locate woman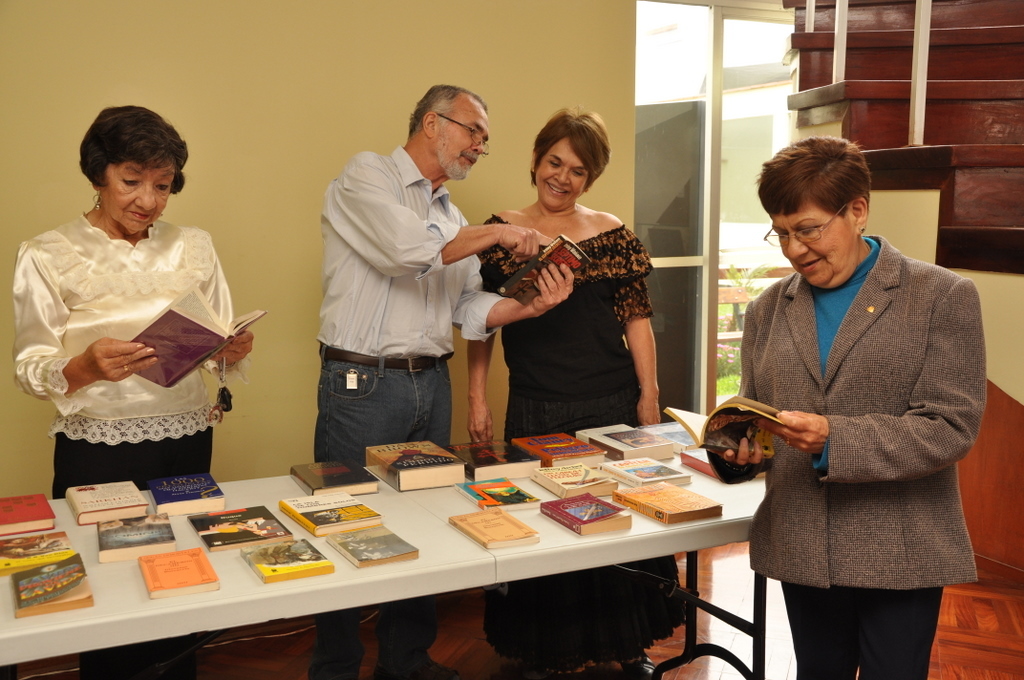
[x1=467, y1=99, x2=678, y2=470]
